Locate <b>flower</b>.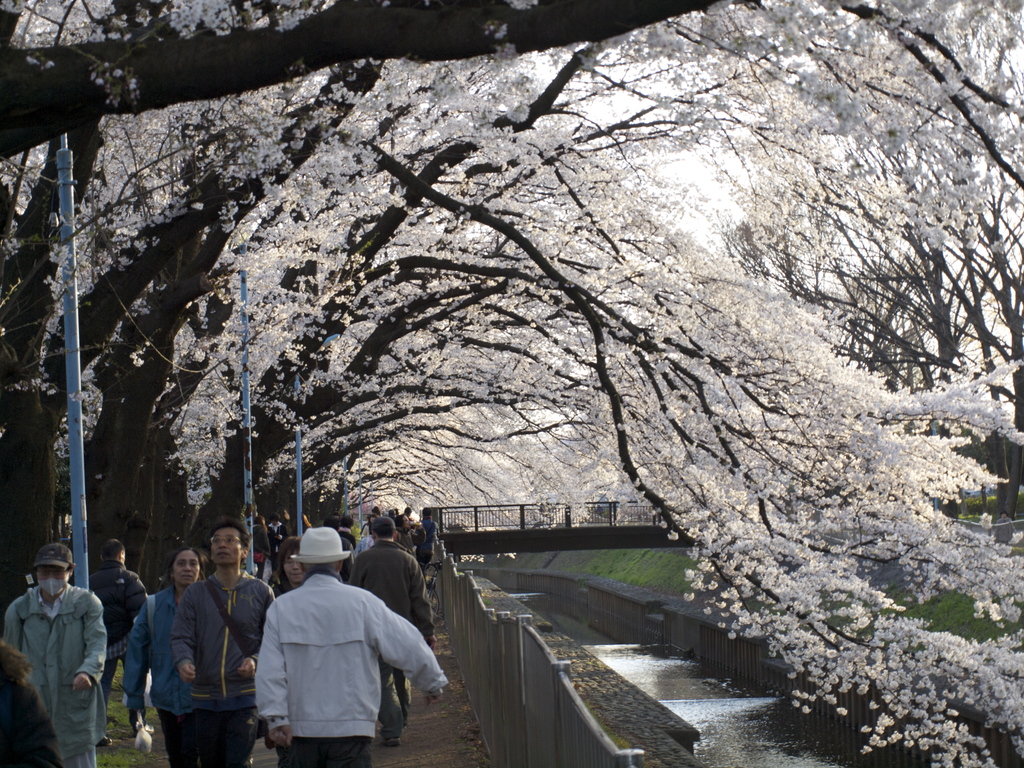
Bounding box: (x1=865, y1=725, x2=874, y2=734).
